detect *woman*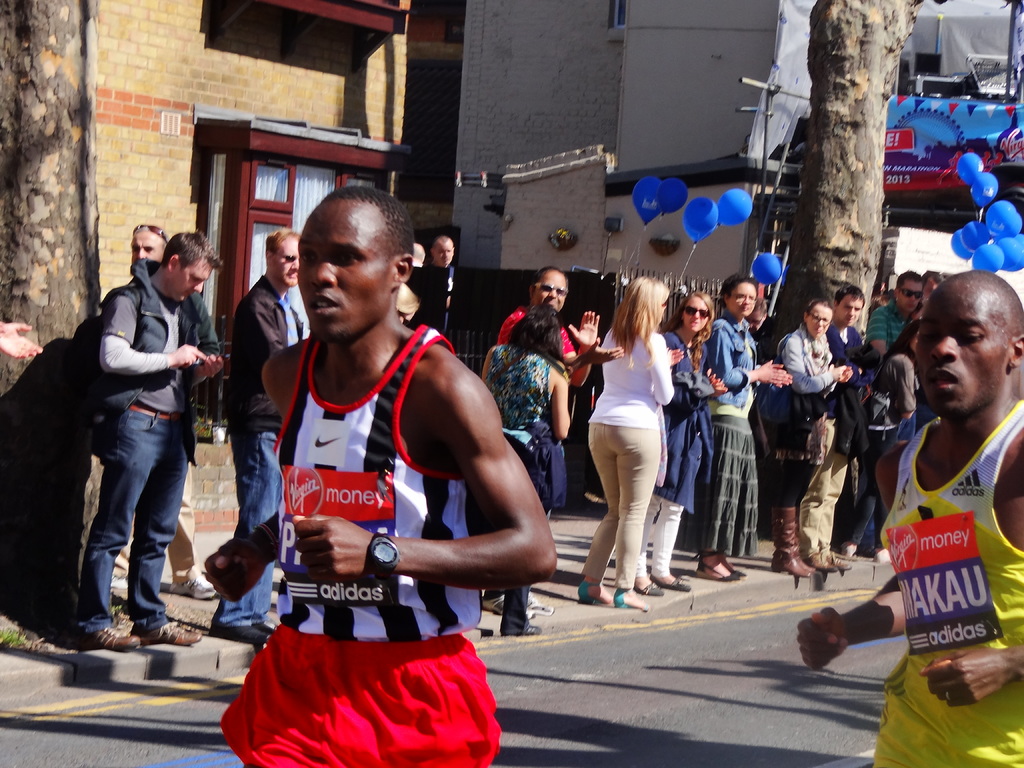
(702, 273, 787, 579)
